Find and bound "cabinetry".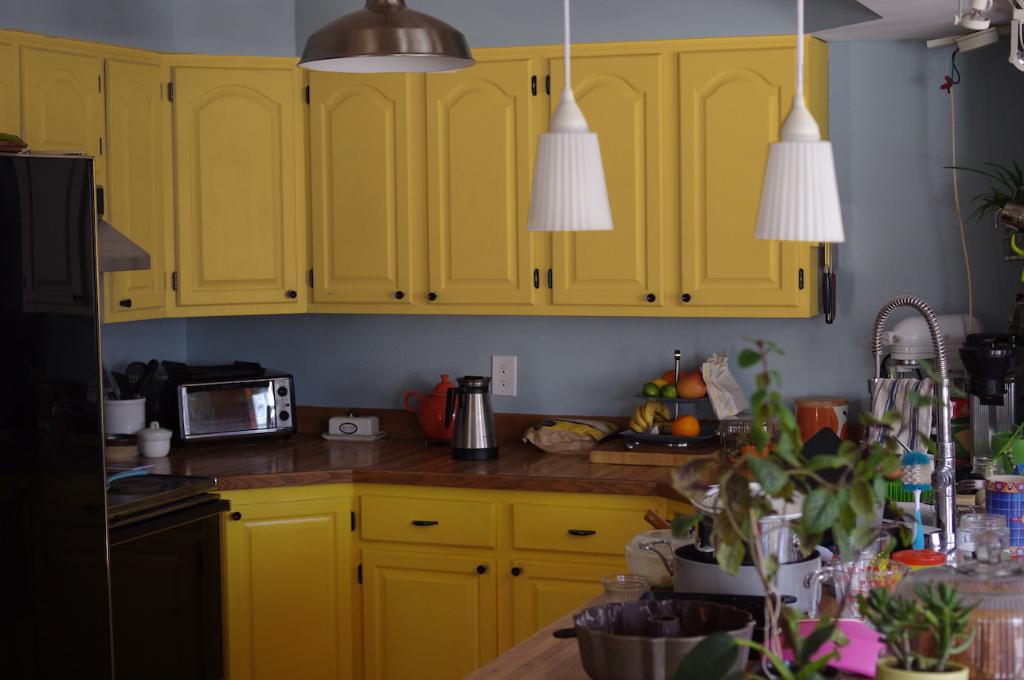
Bound: 349/509/702/679.
